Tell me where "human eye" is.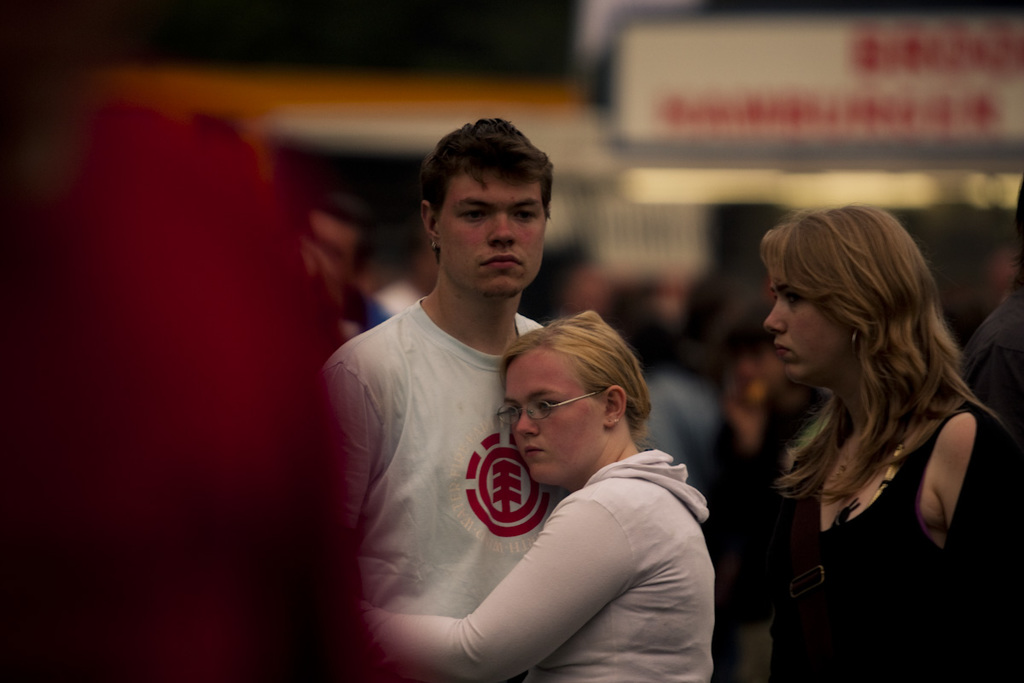
"human eye" is at locate(536, 400, 565, 413).
